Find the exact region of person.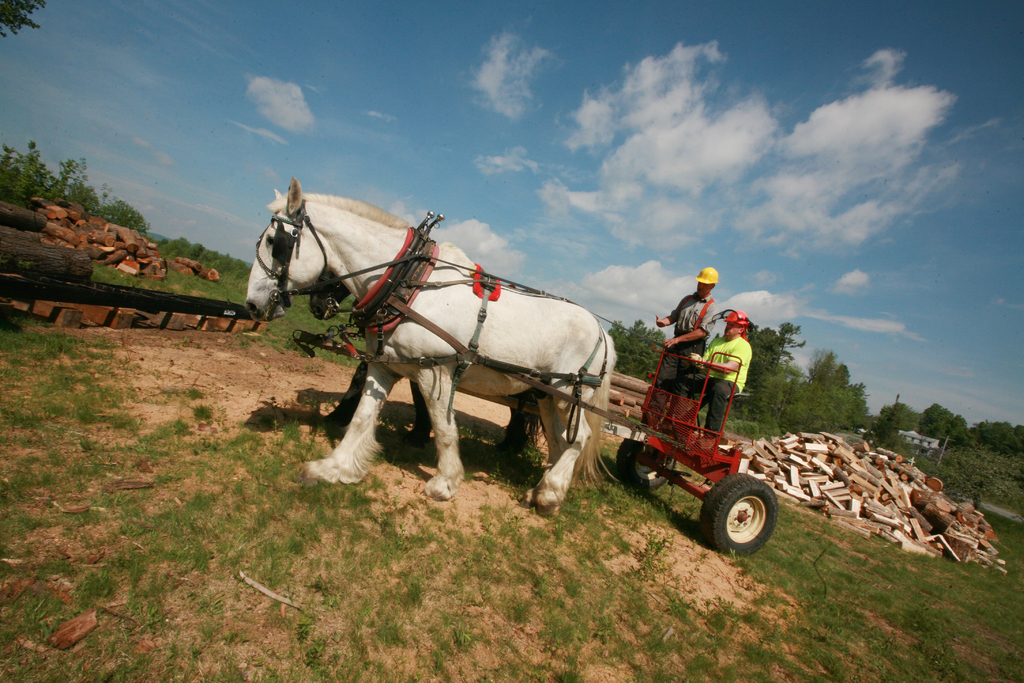
Exact region: region(685, 306, 751, 444).
